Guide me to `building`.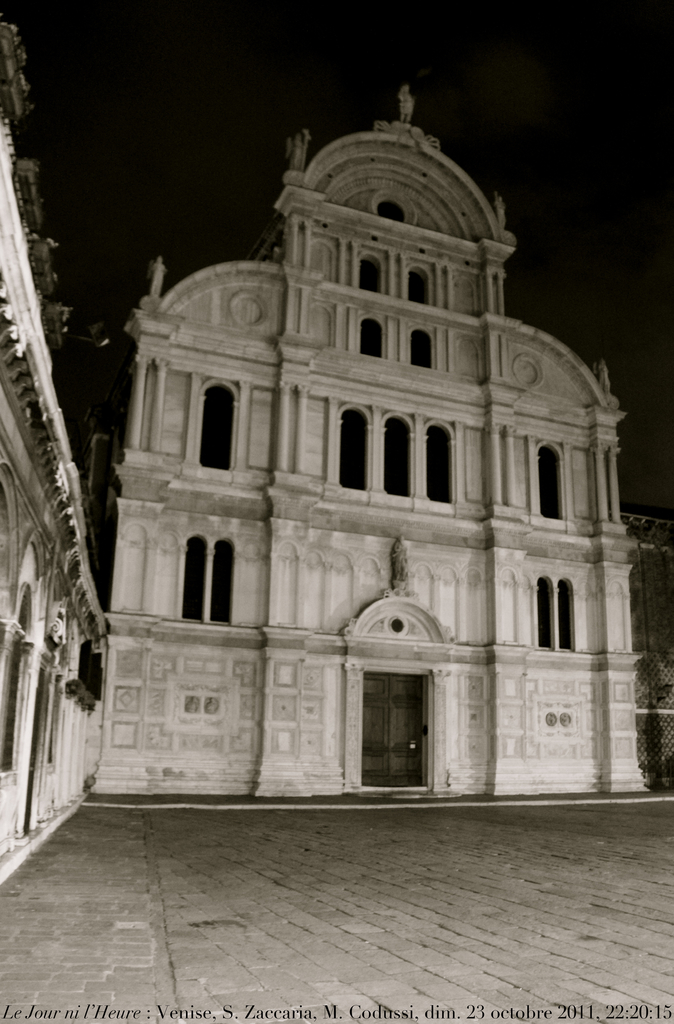
Guidance: detection(0, 4, 115, 890).
